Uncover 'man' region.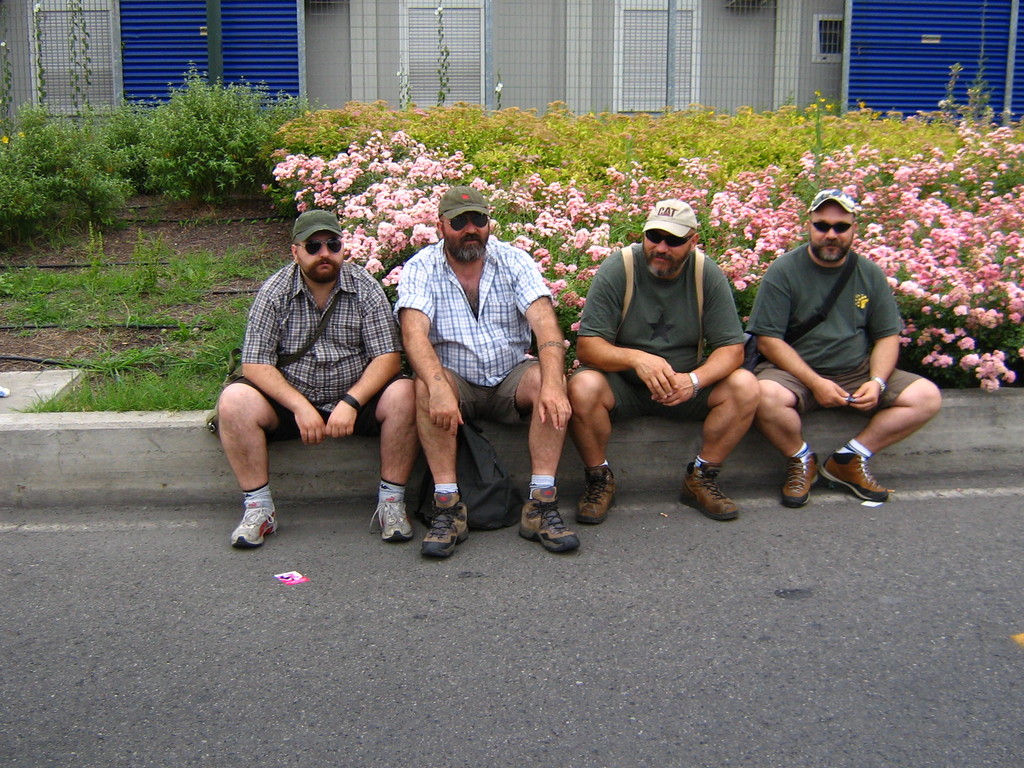
Uncovered: <region>739, 184, 945, 518</region>.
